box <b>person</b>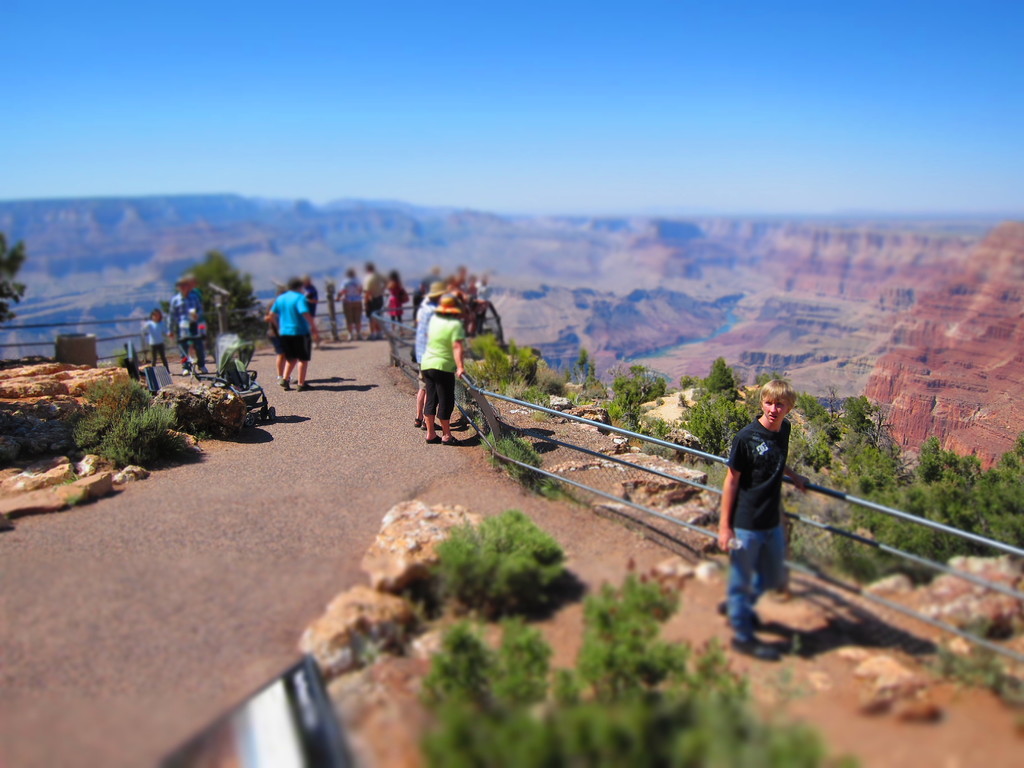
x1=256, y1=266, x2=322, y2=379
